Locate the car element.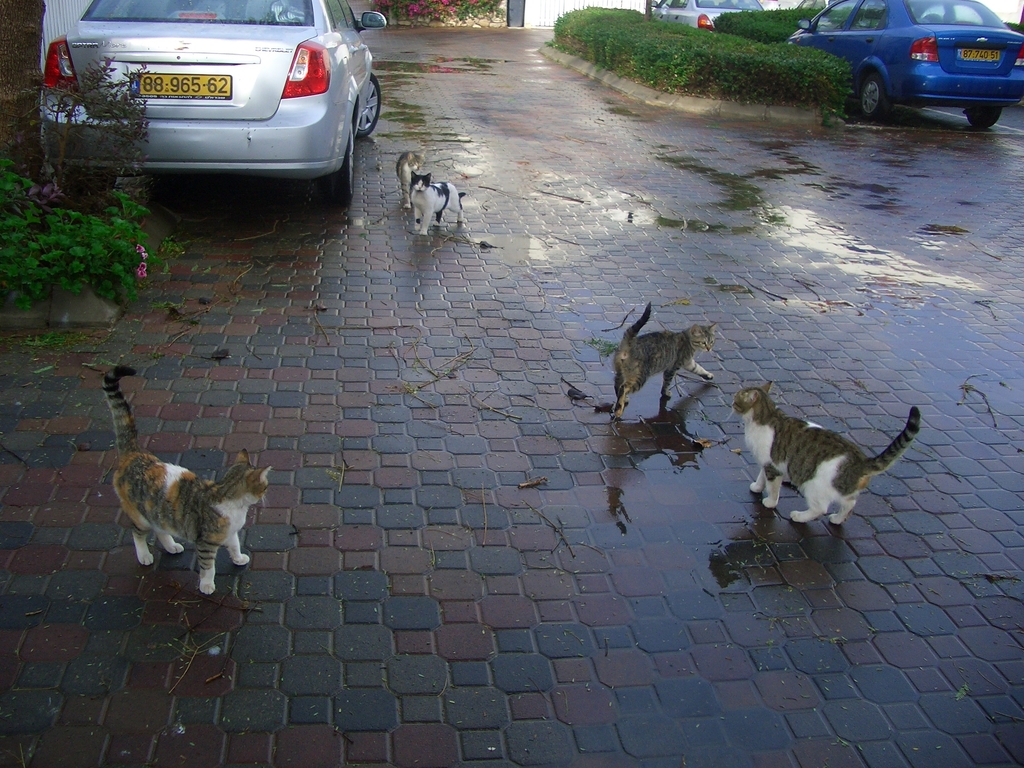
Element bbox: (x1=63, y1=0, x2=372, y2=200).
